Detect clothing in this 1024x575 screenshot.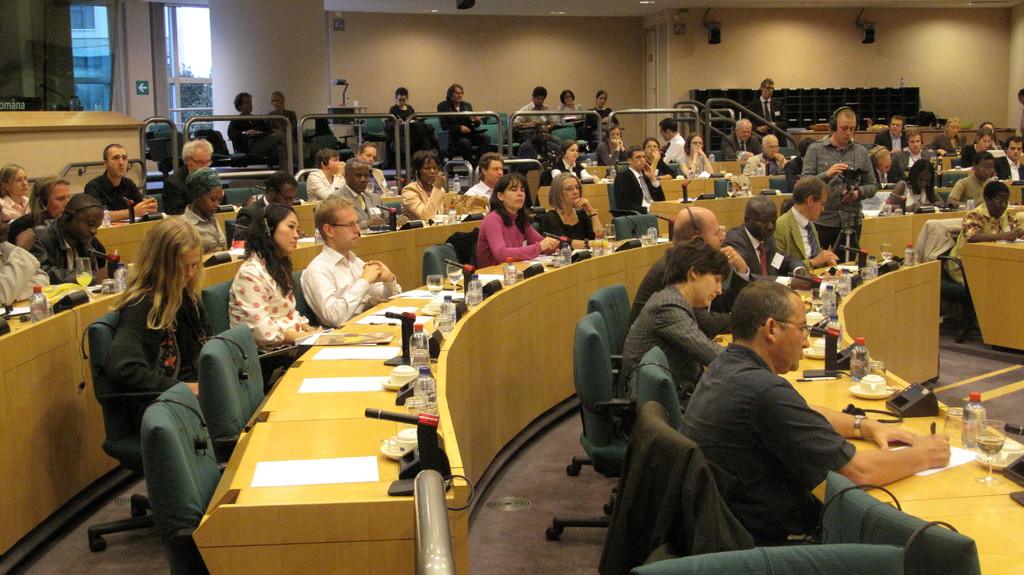
Detection: [659, 134, 684, 164].
